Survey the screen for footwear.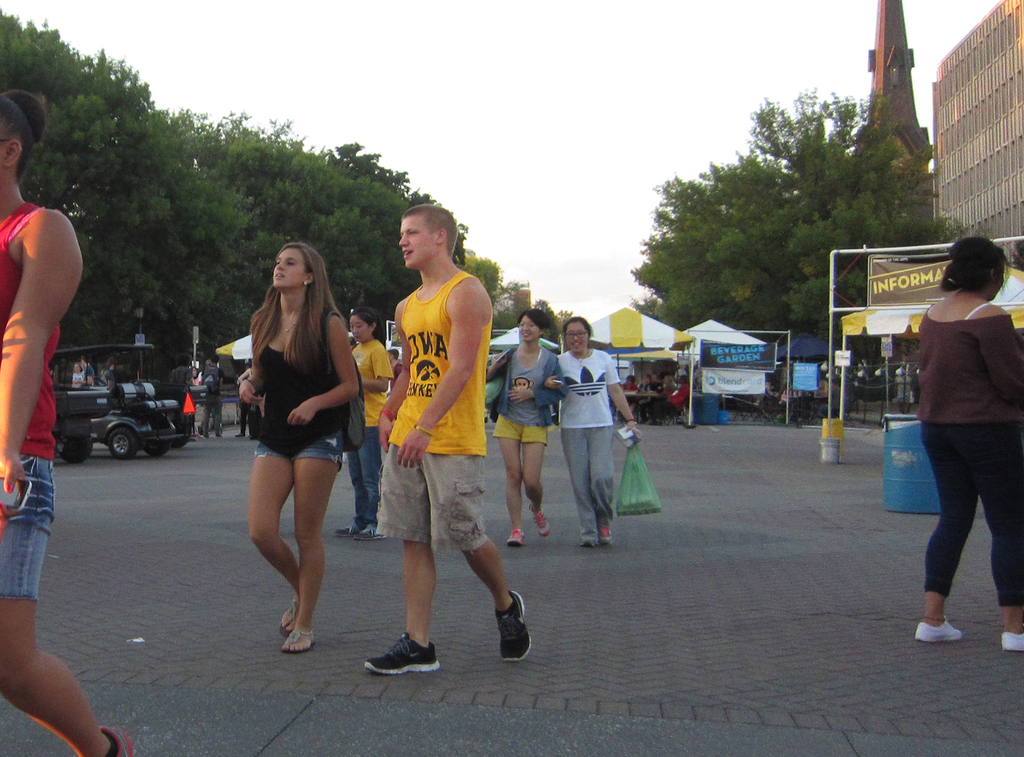
Survey found: (left=999, top=633, right=1023, bottom=652).
